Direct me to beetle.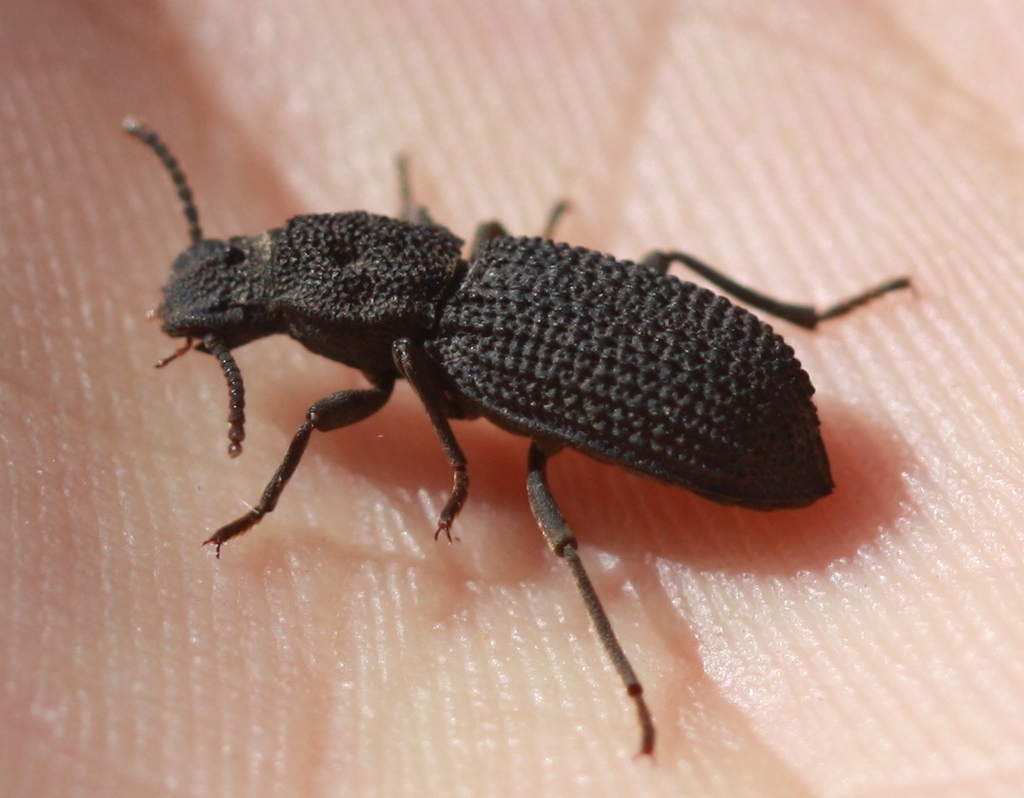
Direction: 122/144/918/749.
